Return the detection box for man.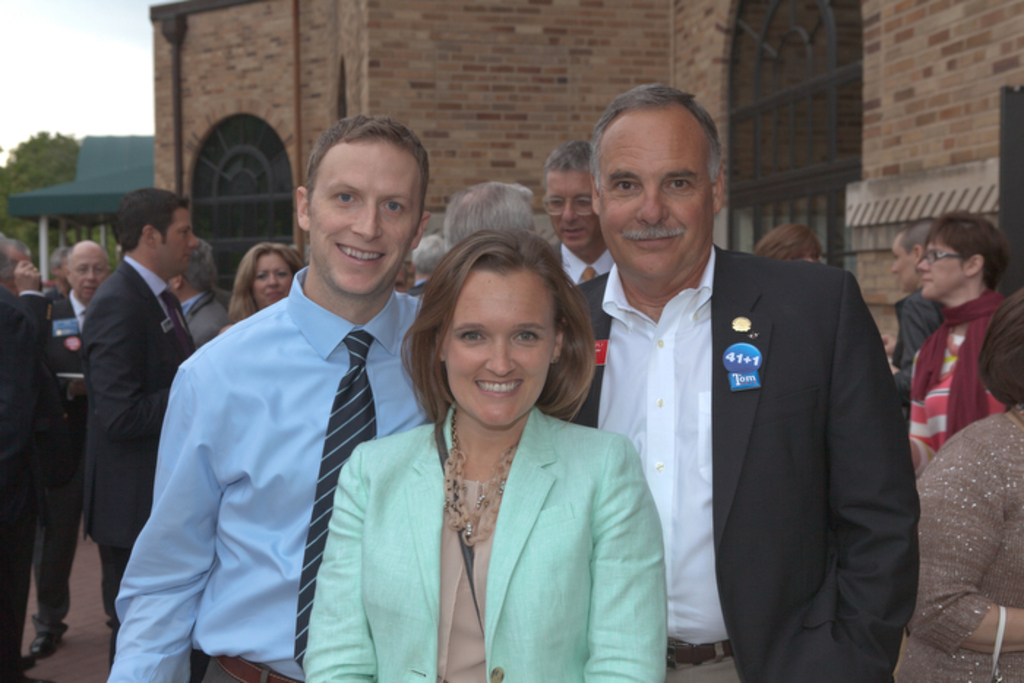
x1=590 y1=110 x2=927 y2=682.
